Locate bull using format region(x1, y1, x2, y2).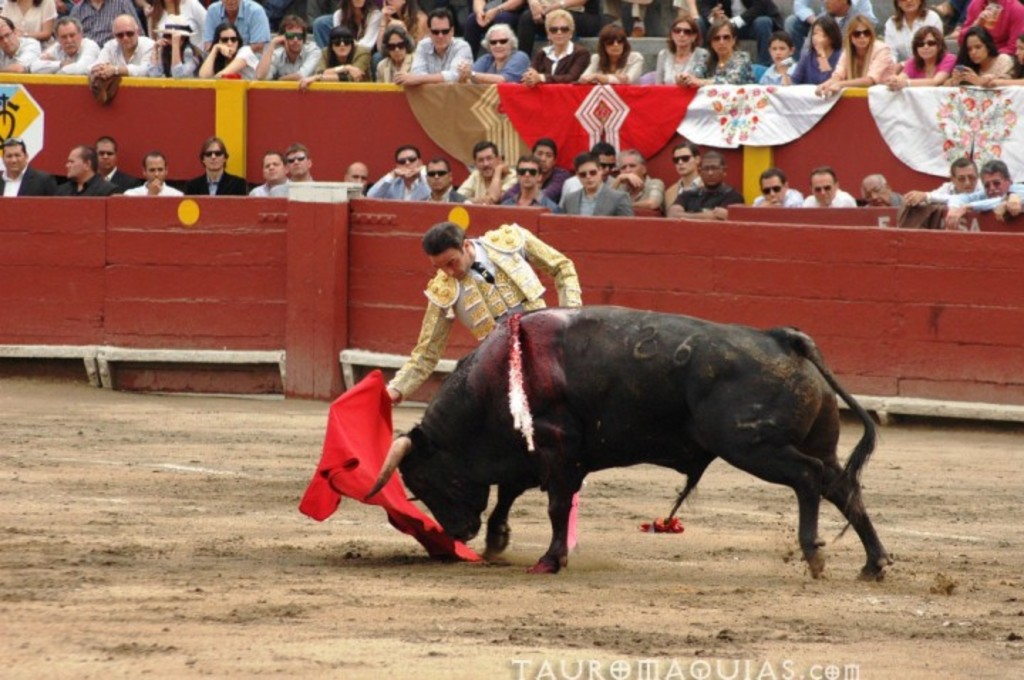
region(358, 307, 890, 576).
